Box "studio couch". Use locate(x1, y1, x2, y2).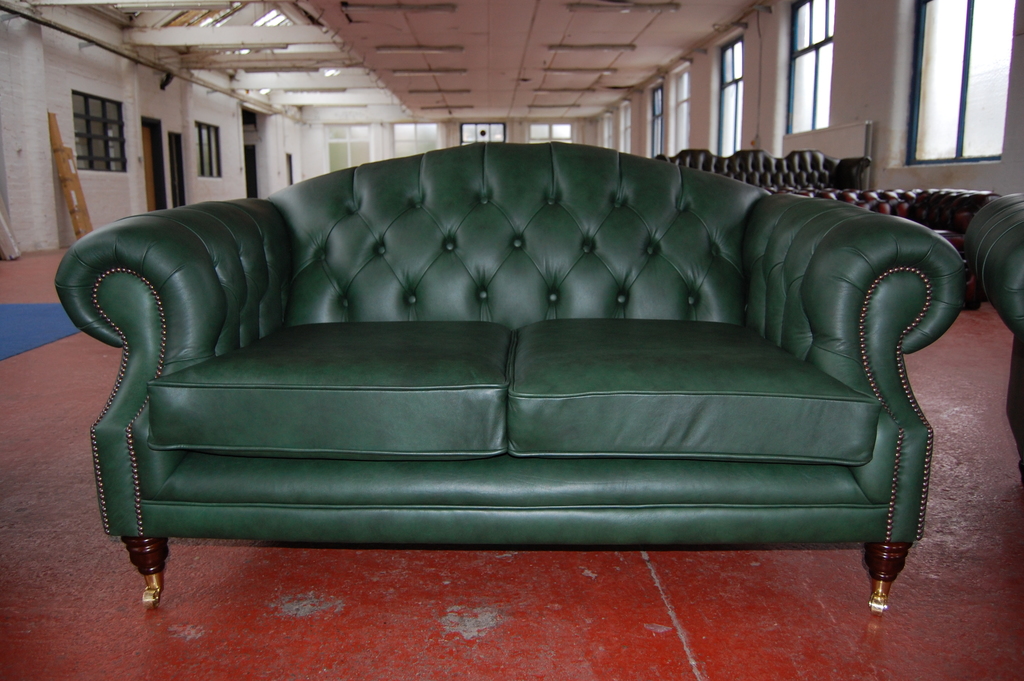
locate(68, 139, 966, 595).
